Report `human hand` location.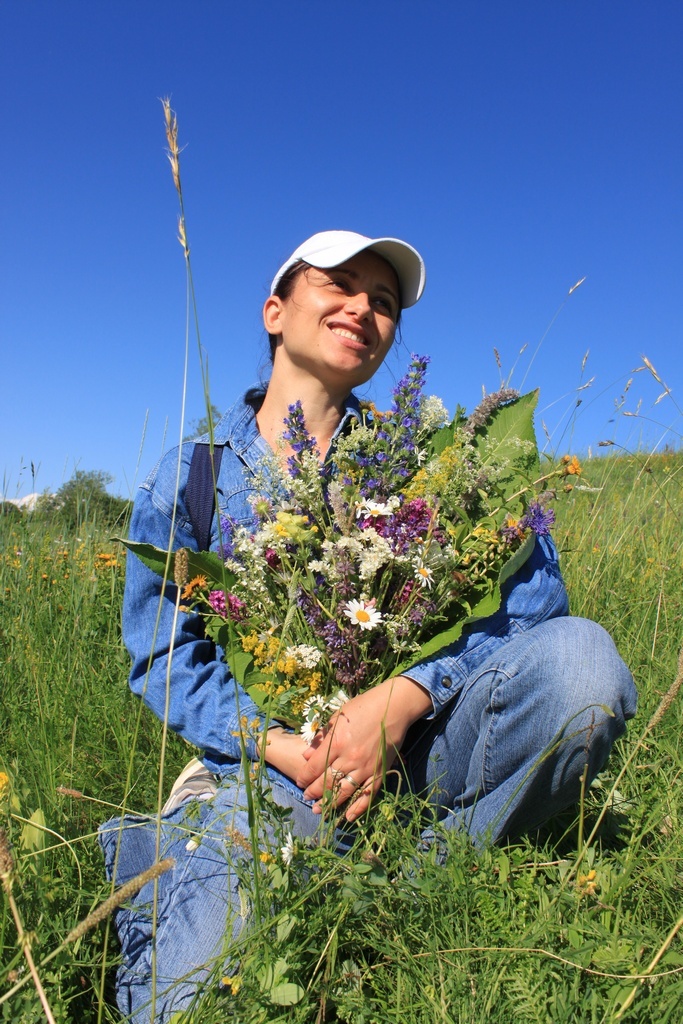
Report: locate(251, 663, 427, 849).
